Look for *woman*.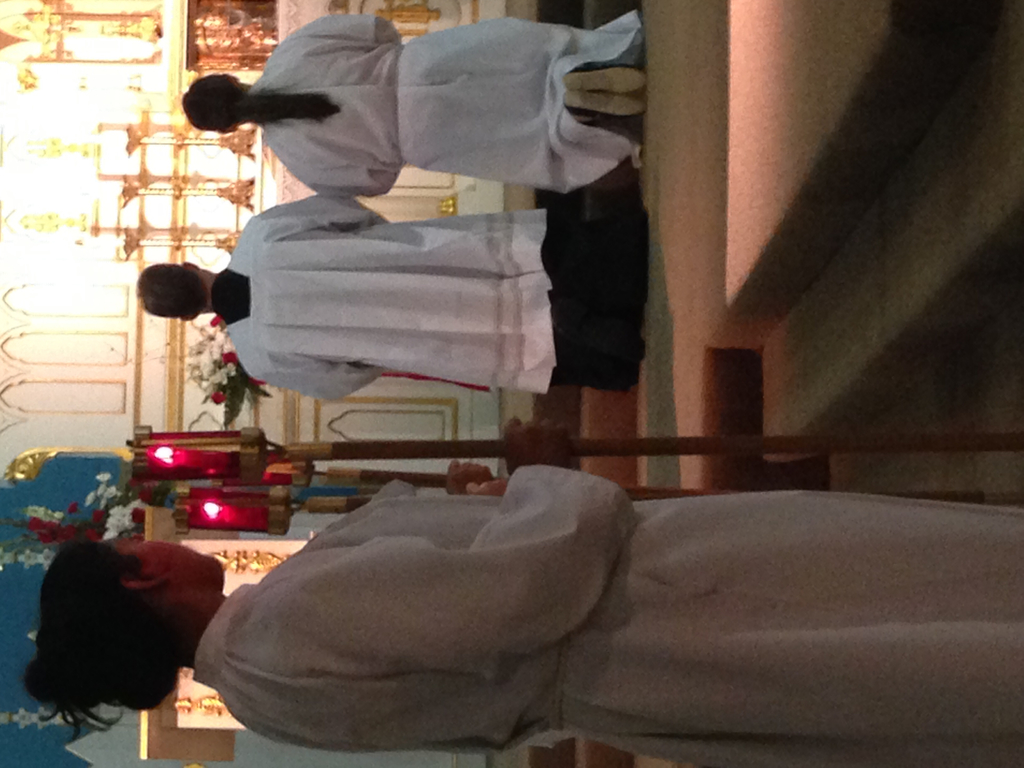
Found: box=[180, 15, 644, 195].
